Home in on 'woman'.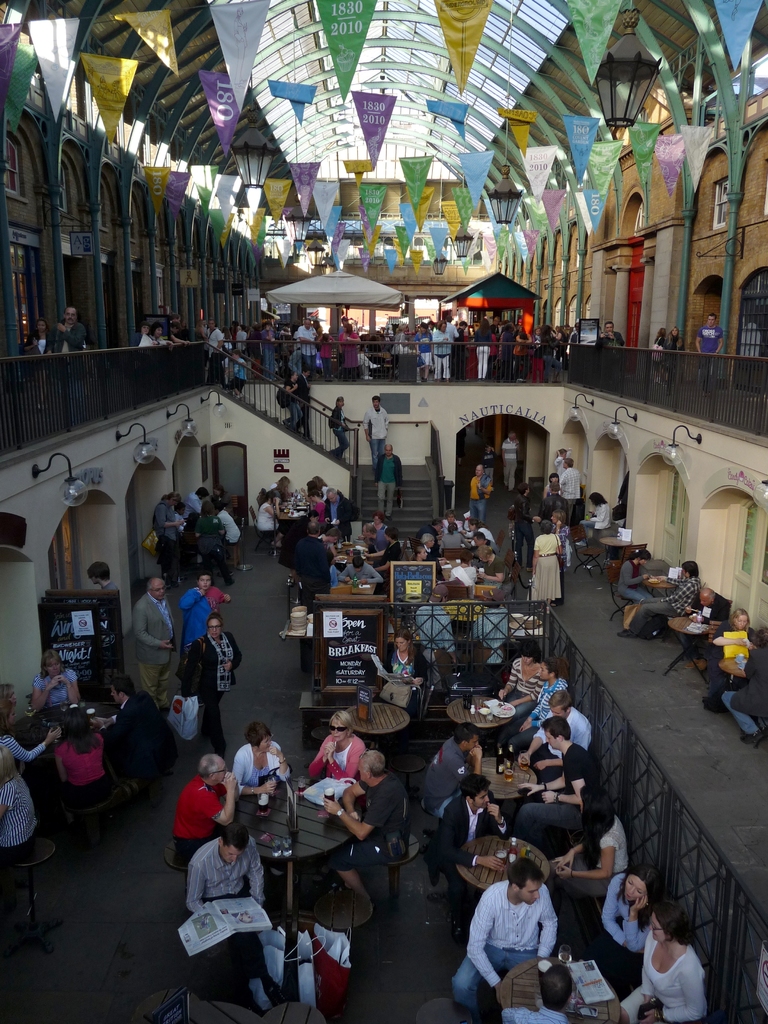
Homed in at left=53, top=706, right=116, bottom=808.
